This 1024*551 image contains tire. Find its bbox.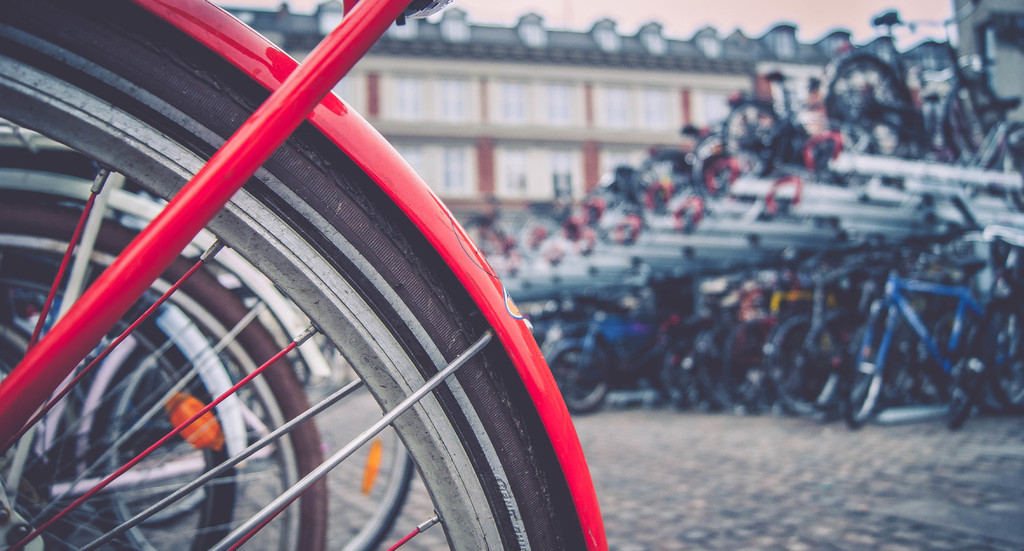
[550, 341, 607, 414].
